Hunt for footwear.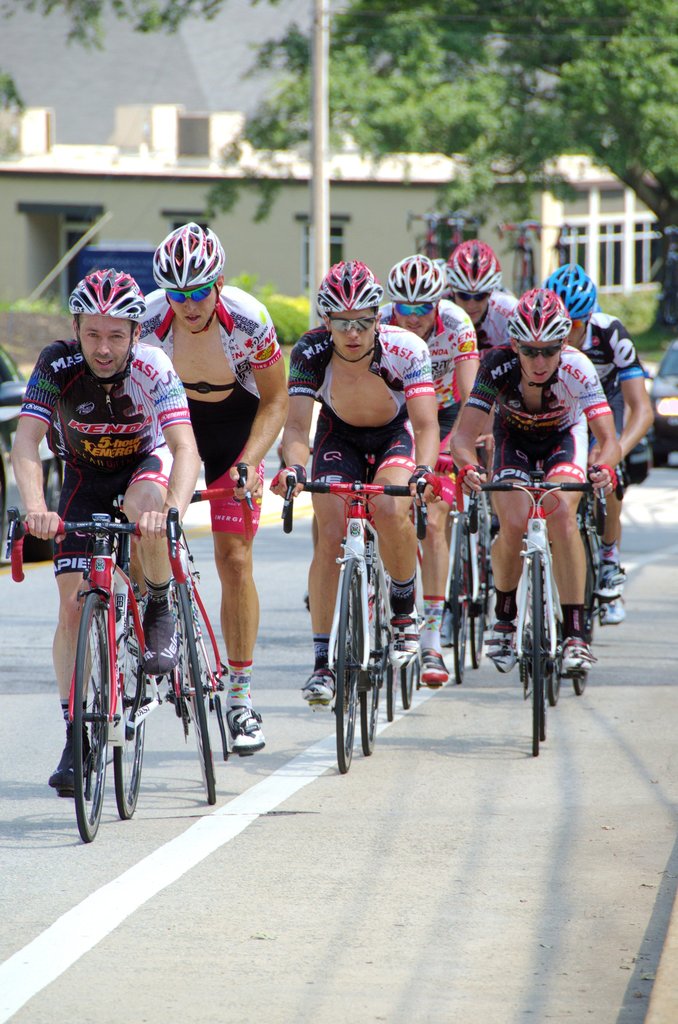
Hunted down at box(303, 669, 342, 702).
